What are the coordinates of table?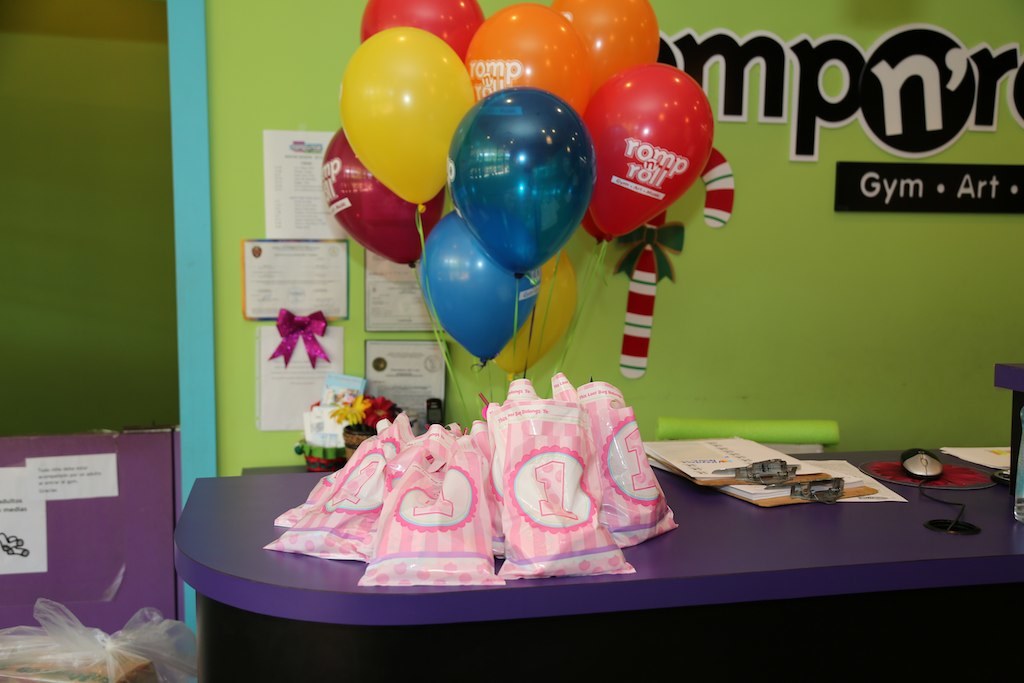
167 439 1023 682.
